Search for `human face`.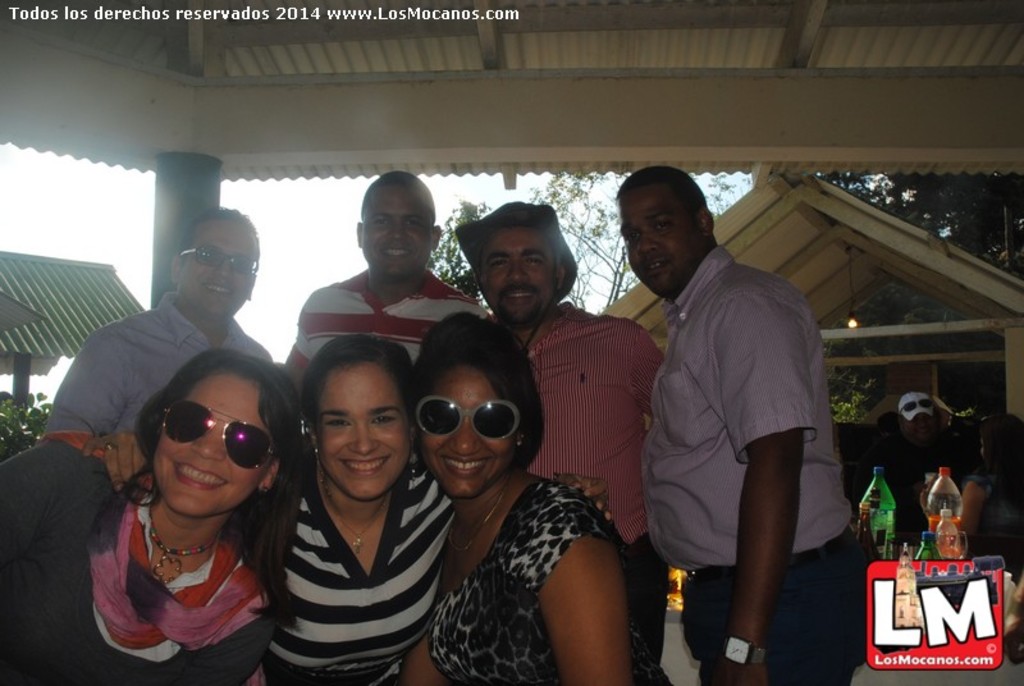
Found at {"x1": 358, "y1": 184, "x2": 436, "y2": 279}.
